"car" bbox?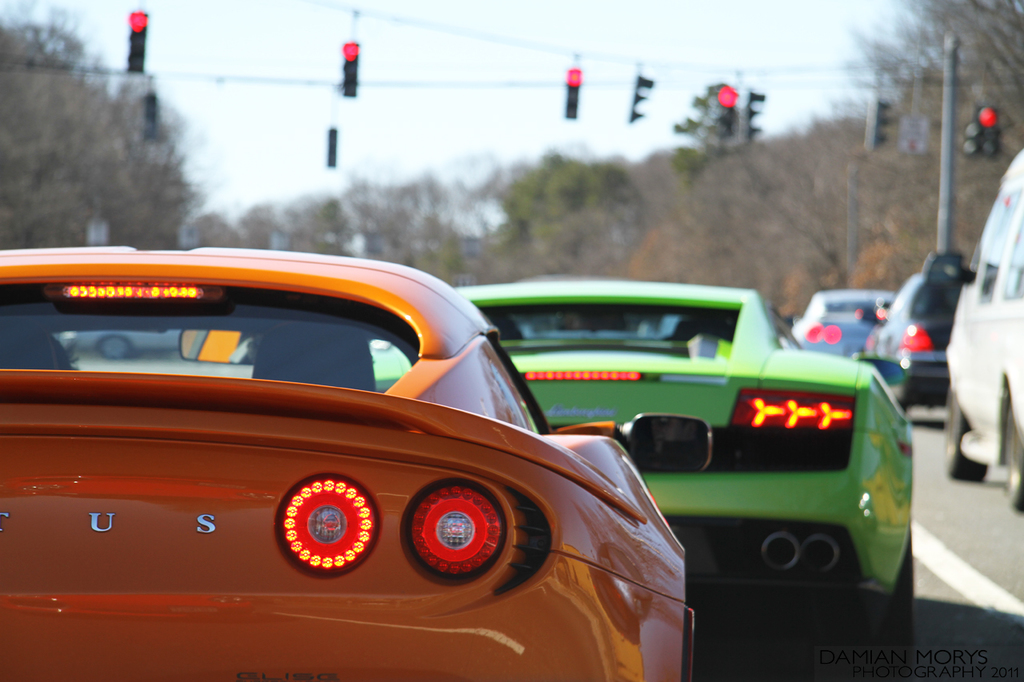
790, 290, 894, 357
